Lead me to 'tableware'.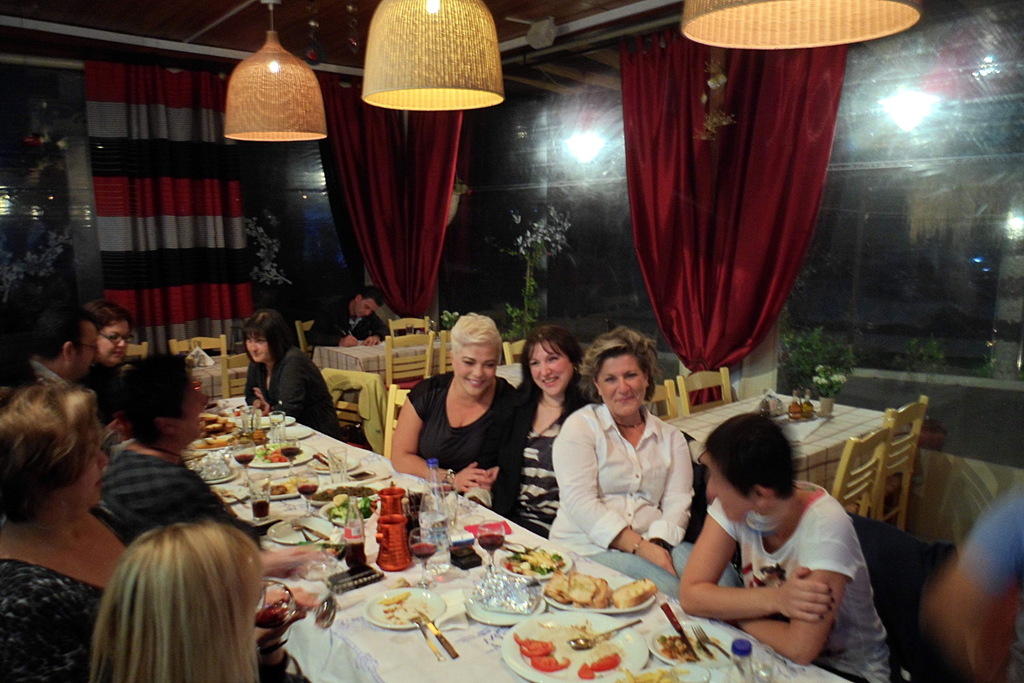
Lead to select_region(361, 585, 449, 626).
